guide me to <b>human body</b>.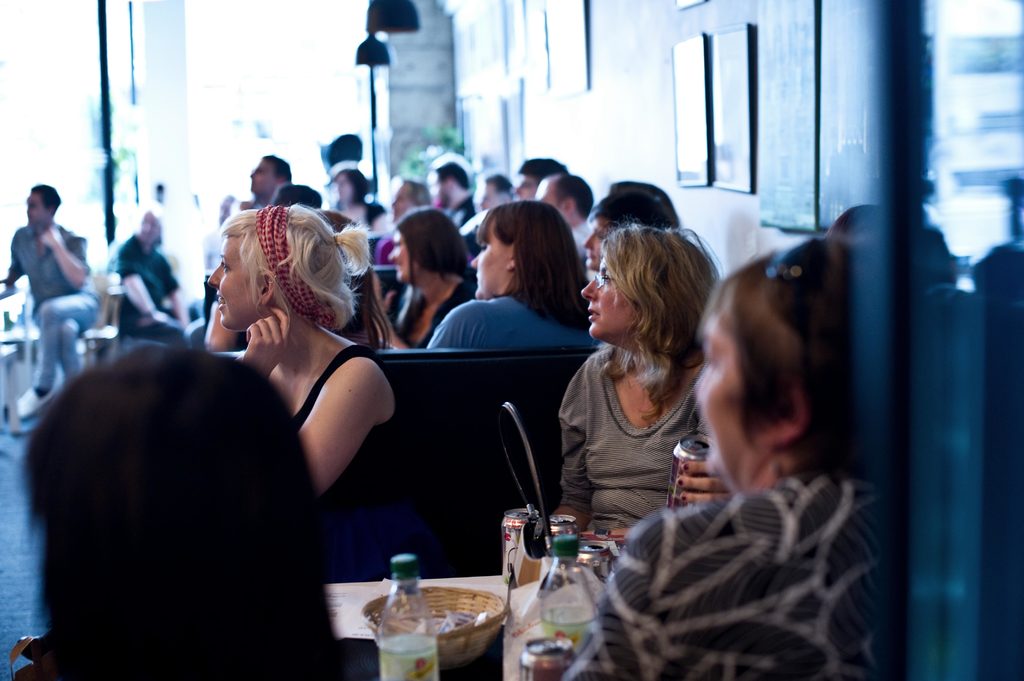
Guidance: (x1=536, y1=225, x2=685, y2=523).
